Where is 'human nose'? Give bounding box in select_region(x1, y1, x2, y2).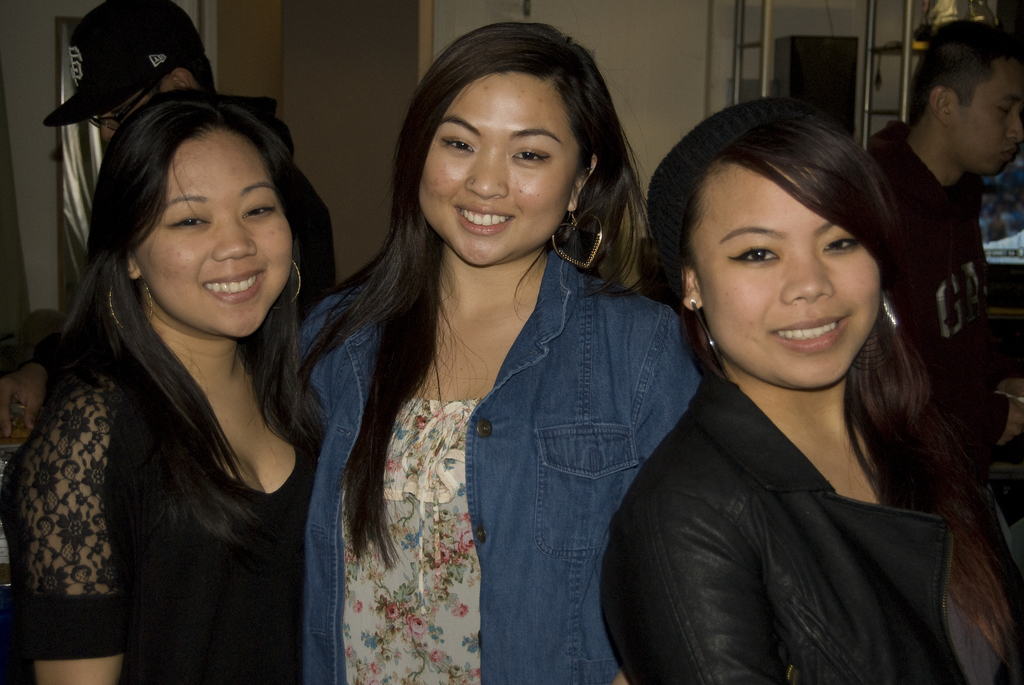
select_region(467, 146, 509, 200).
